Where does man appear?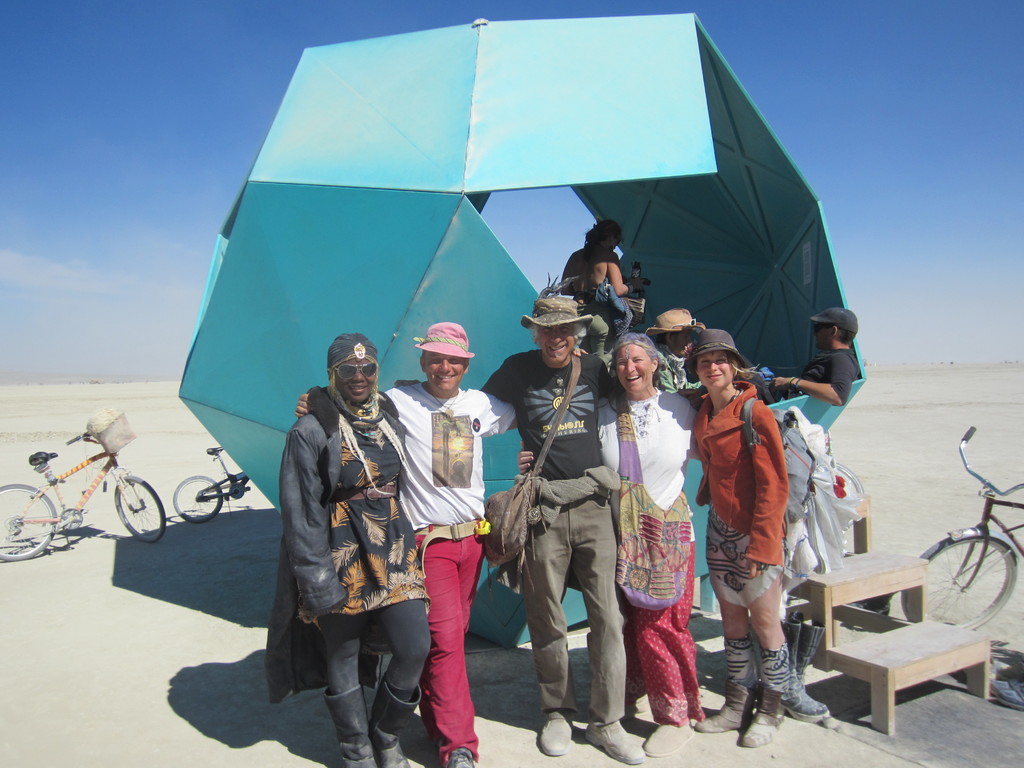
Appears at <box>650,308,712,395</box>.
